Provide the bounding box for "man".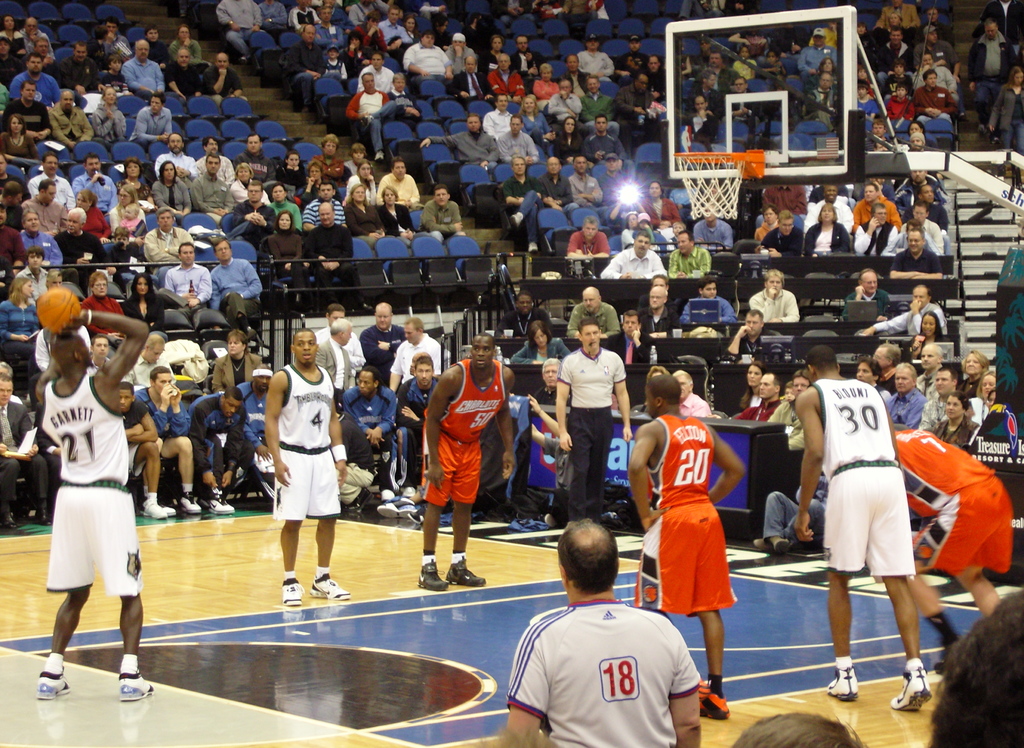
x1=126 y1=329 x2=168 y2=393.
